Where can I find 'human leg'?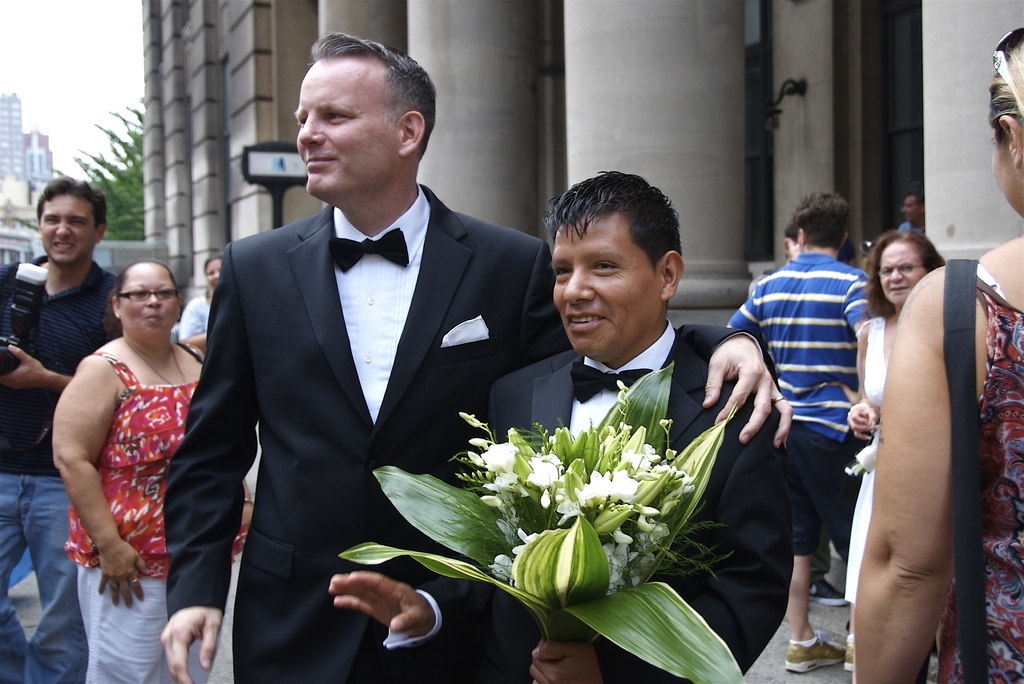
You can find it at 785,413,845,673.
